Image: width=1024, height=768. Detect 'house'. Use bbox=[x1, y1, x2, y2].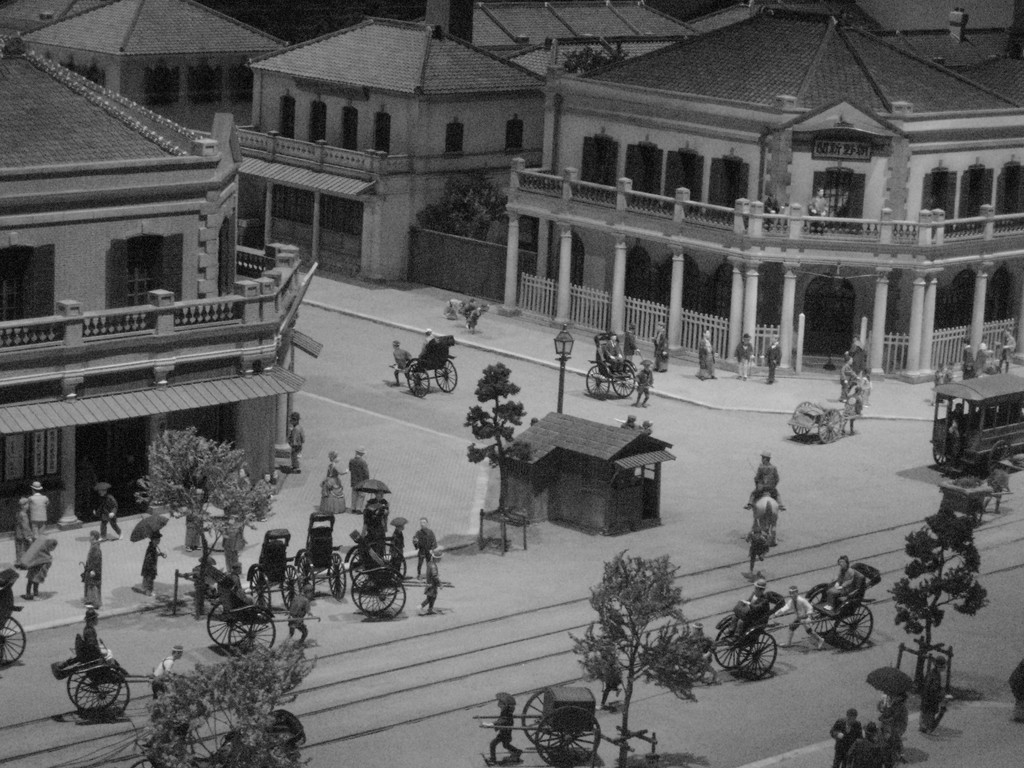
bbox=[234, 17, 543, 278].
